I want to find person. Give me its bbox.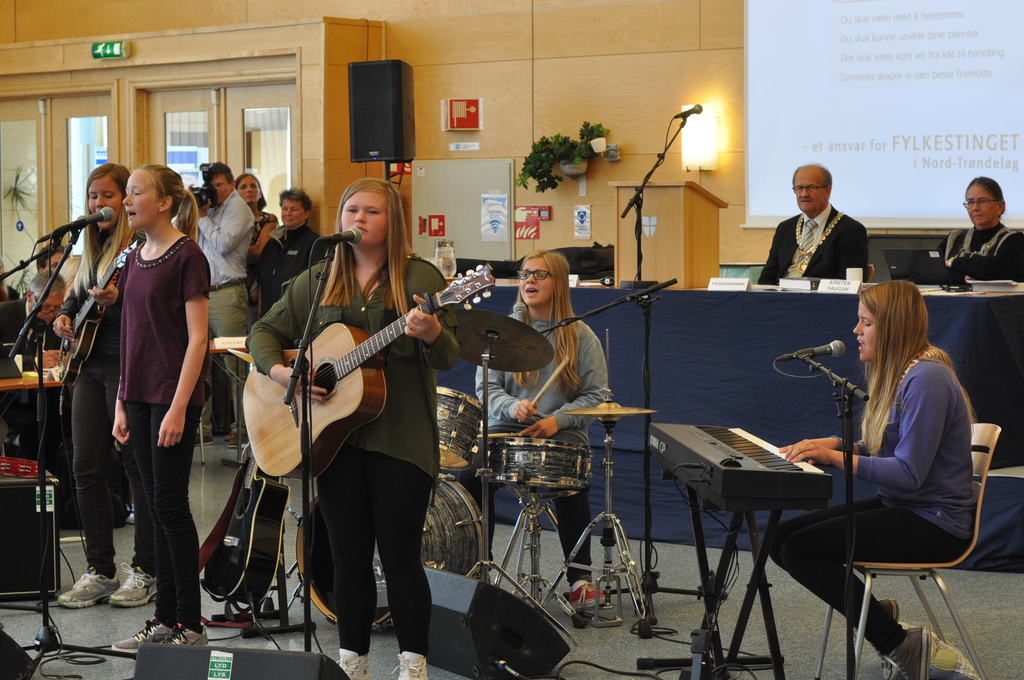
l=243, t=175, r=461, b=679.
